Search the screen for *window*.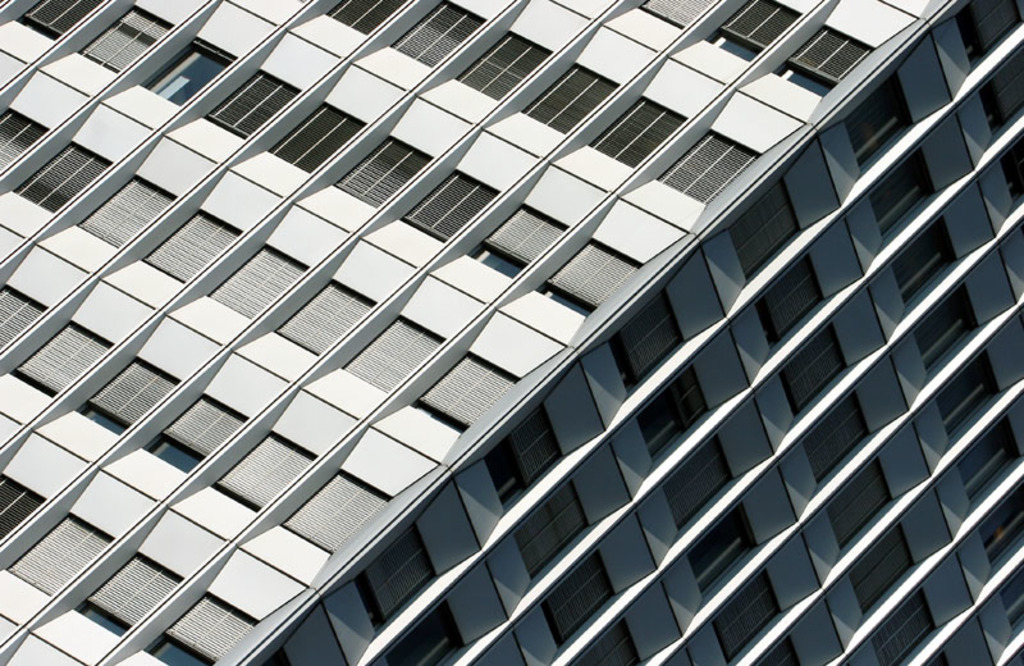
Found at select_region(952, 0, 1023, 67).
